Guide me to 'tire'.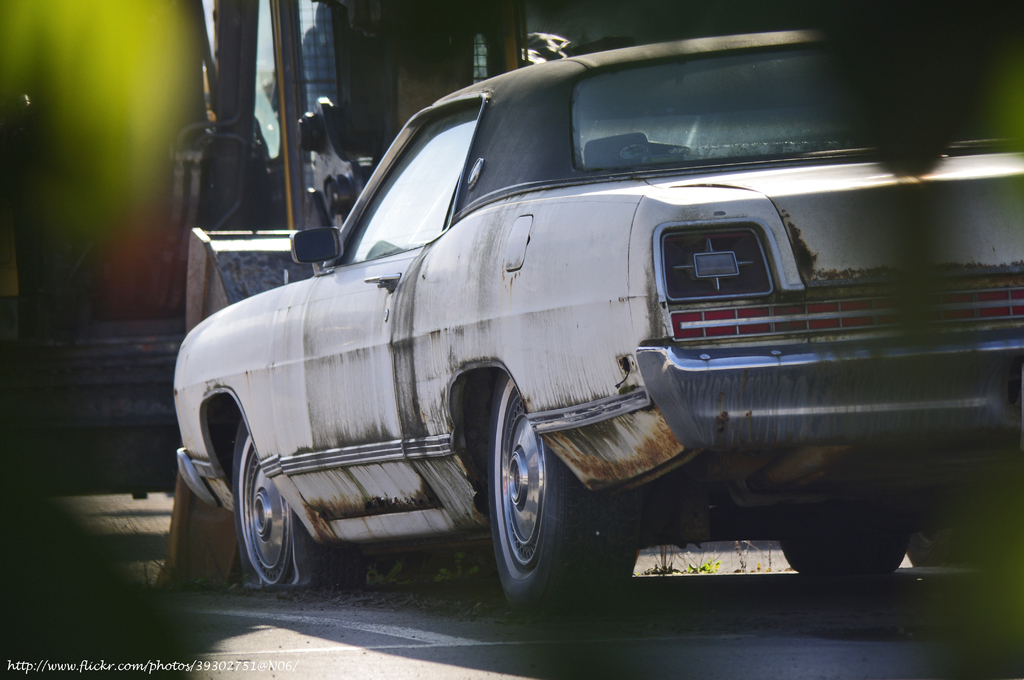
Guidance: {"left": 484, "top": 365, "right": 635, "bottom": 615}.
